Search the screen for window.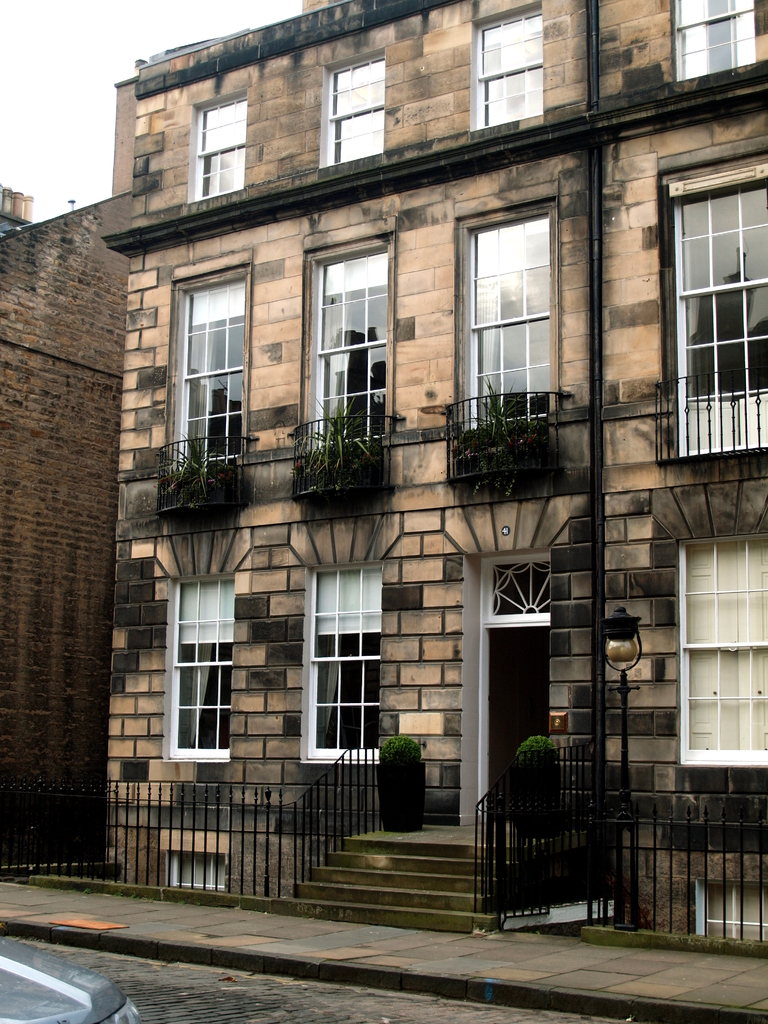
Found at crop(476, 8, 556, 131).
